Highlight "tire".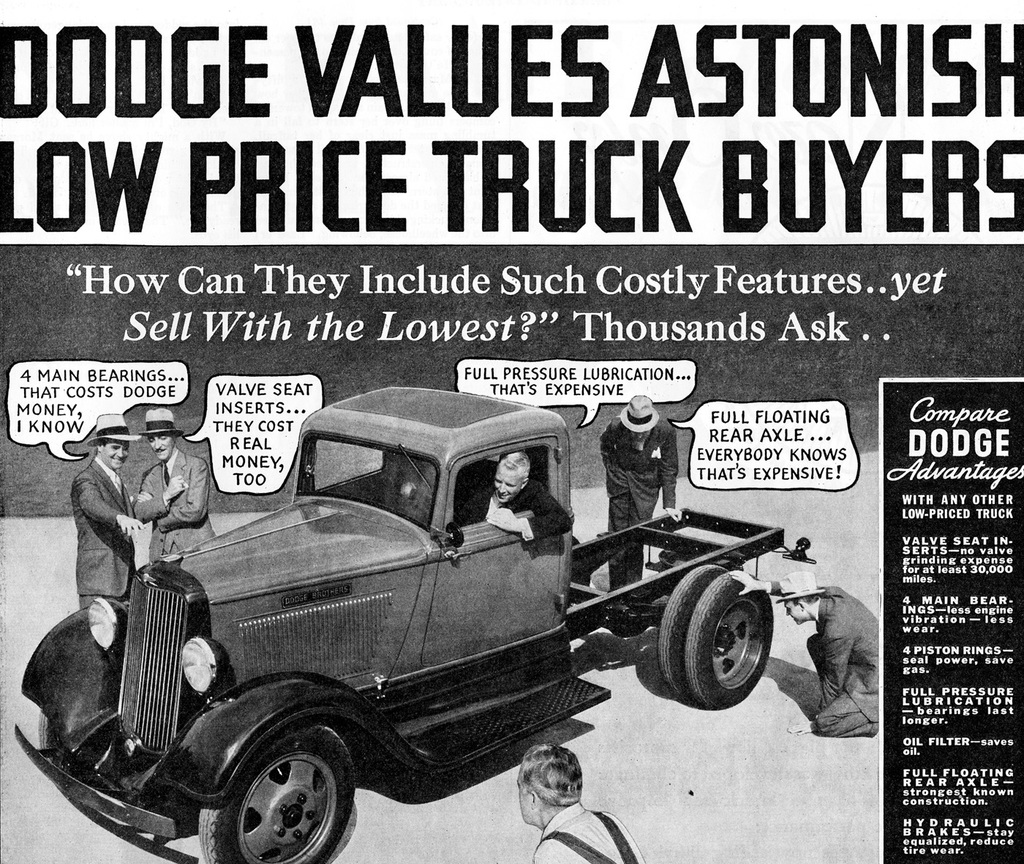
Highlighted region: BBox(37, 708, 117, 793).
